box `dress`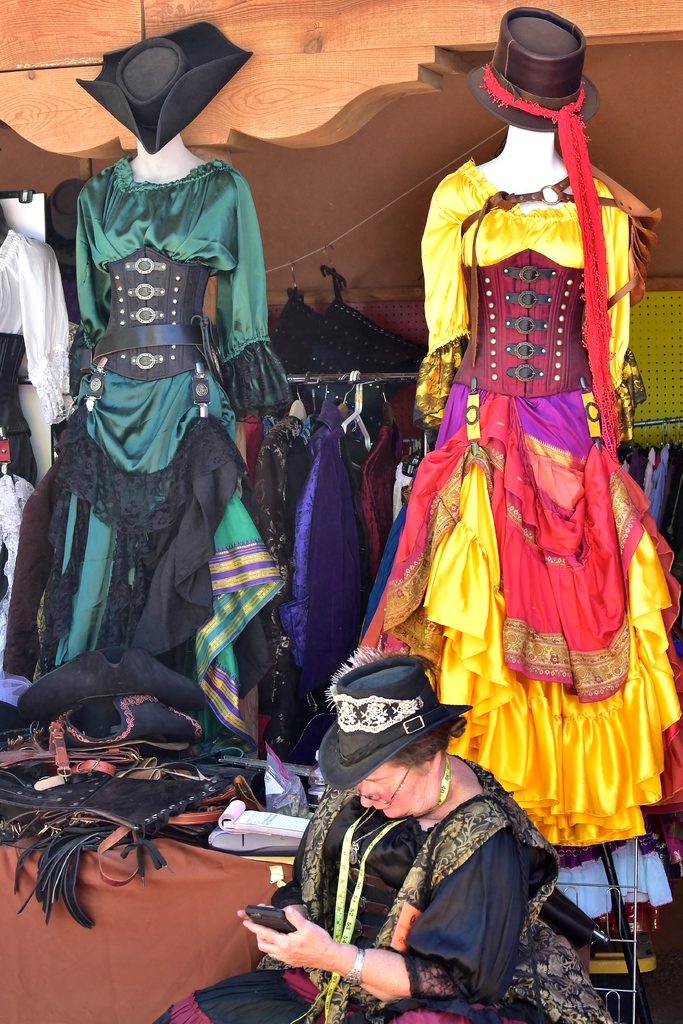
rect(29, 148, 295, 760)
